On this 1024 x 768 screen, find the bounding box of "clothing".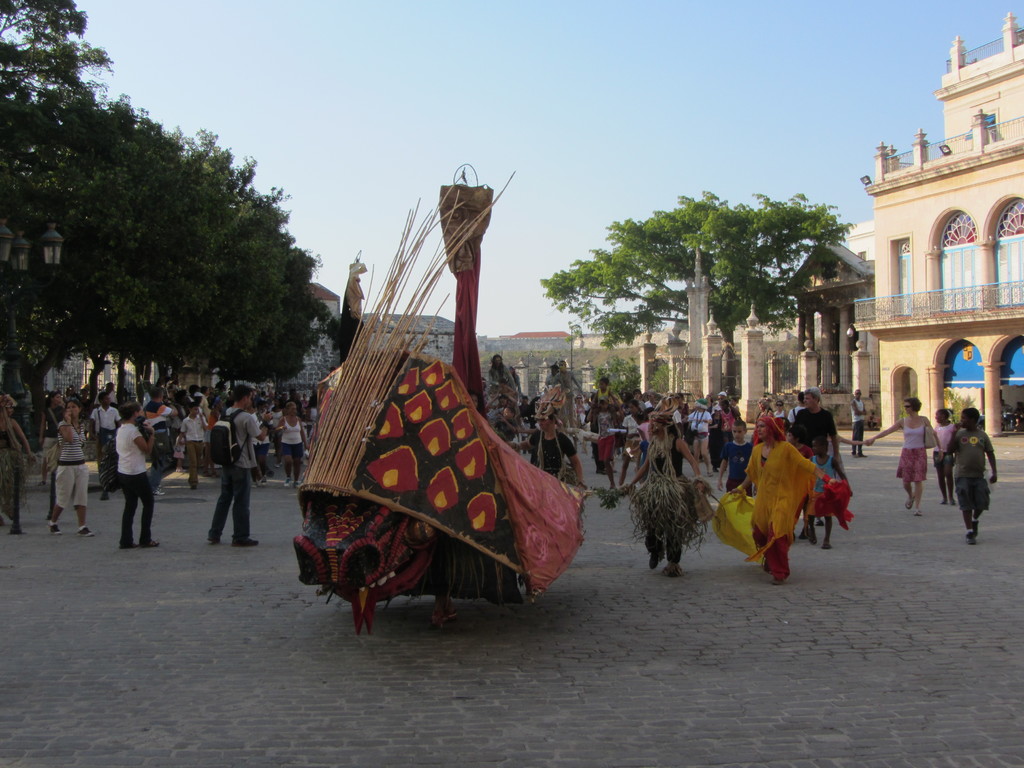
Bounding box: 723/435/816/582.
